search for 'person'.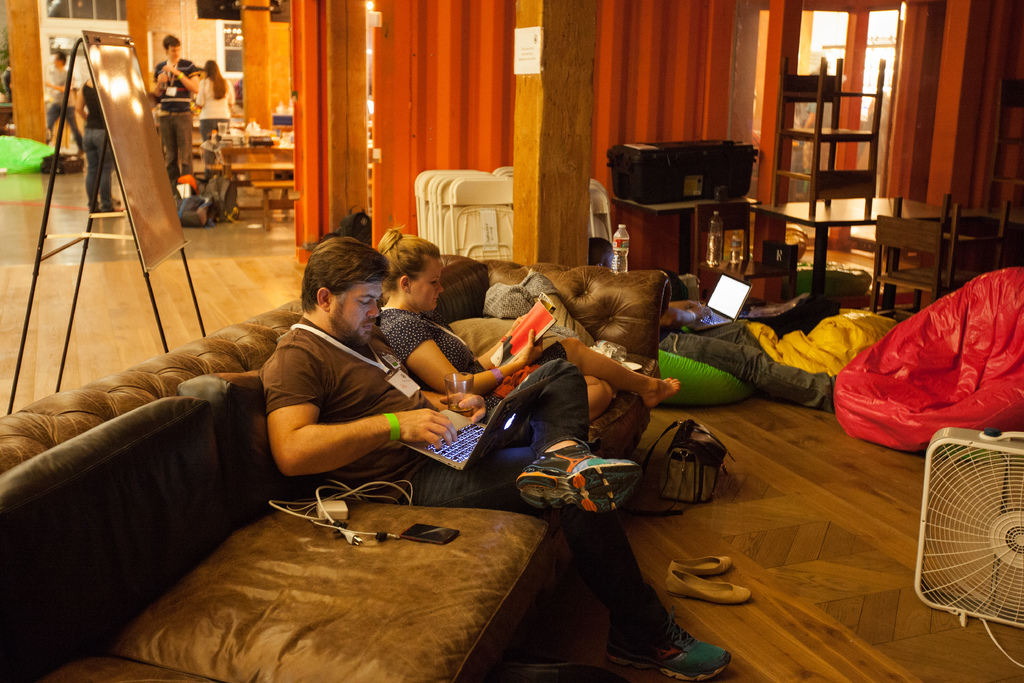
Found at left=76, top=63, right=124, bottom=219.
